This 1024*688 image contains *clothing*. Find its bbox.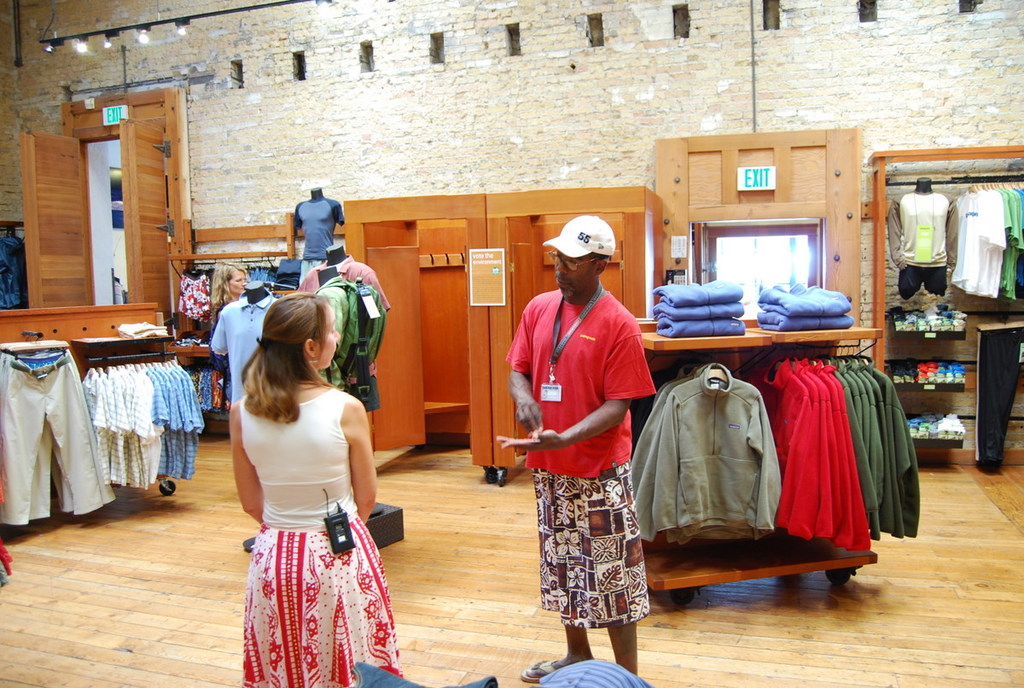
rect(205, 280, 280, 402).
